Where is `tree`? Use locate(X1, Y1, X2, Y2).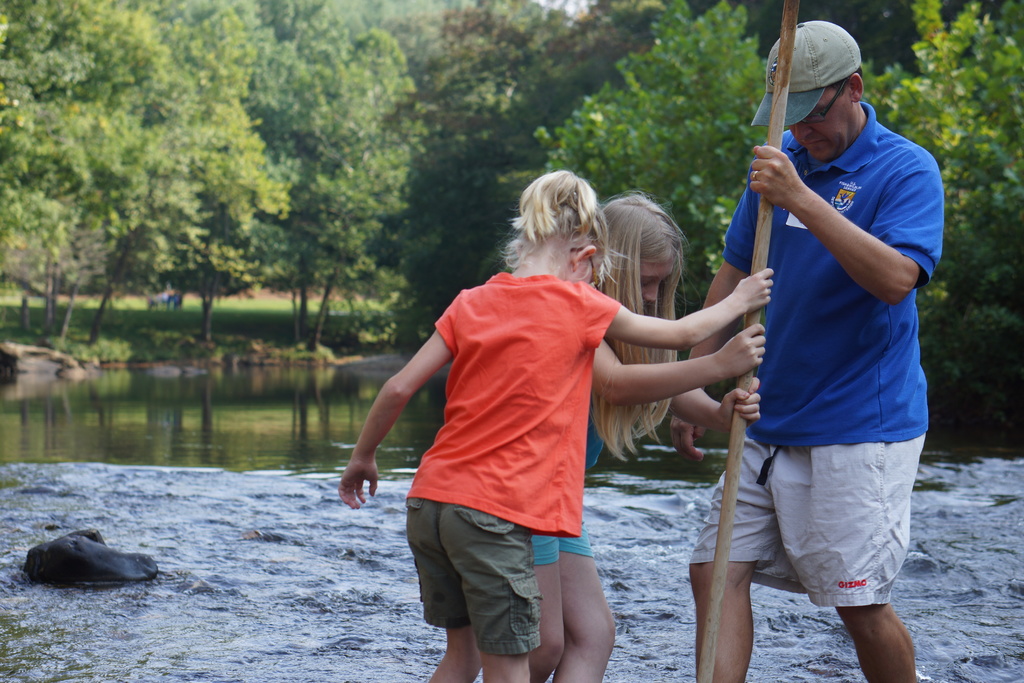
locate(0, 0, 111, 360).
